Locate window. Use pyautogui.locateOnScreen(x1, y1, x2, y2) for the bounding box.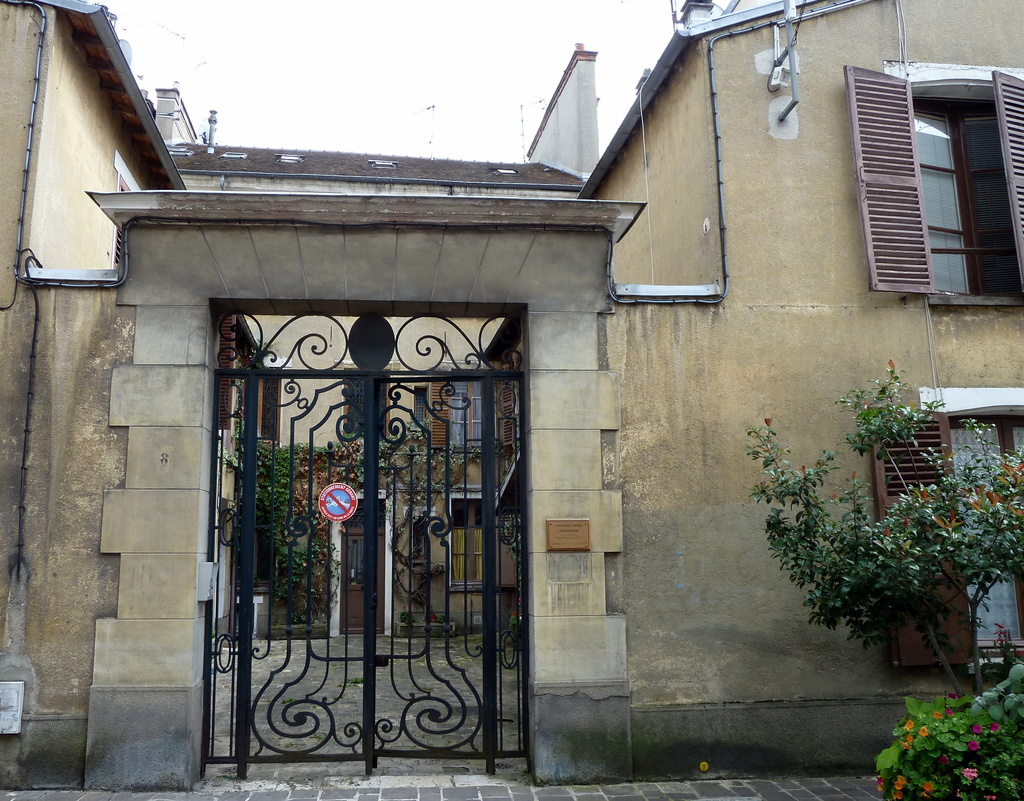
pyautogui.locateOnScreen(936, 404, 1023, 661).
